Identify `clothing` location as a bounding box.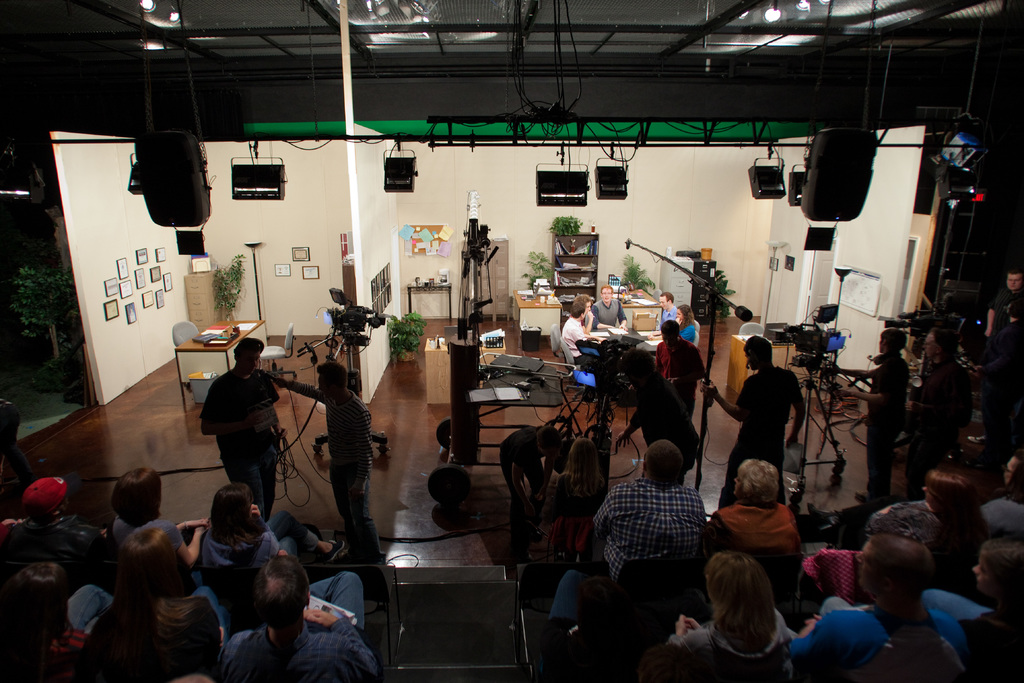
(x1=730, y1=358, x2=807, y2=479).
